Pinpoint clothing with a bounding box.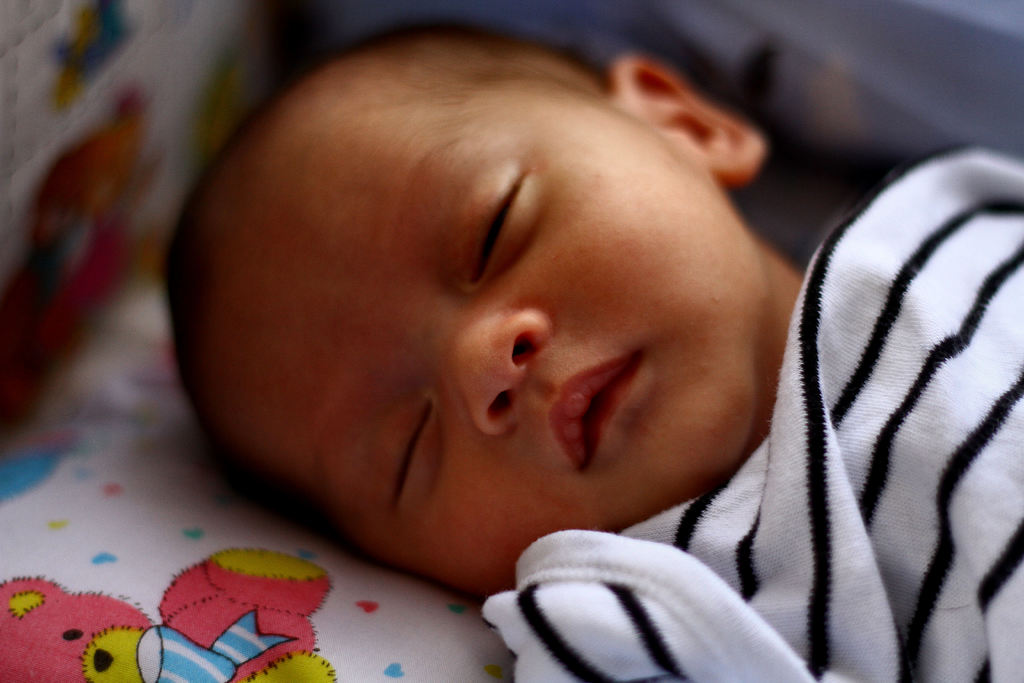
bbox=(717, 144, 1023, 679).
